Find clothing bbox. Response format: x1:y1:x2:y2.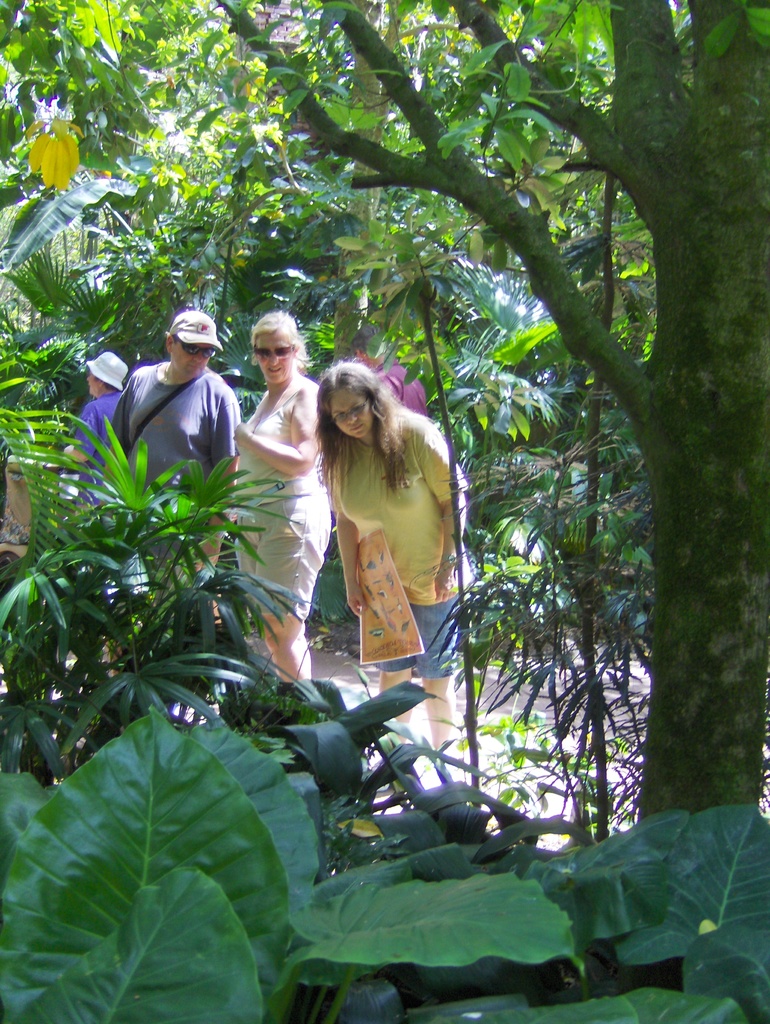
371:359:426:417.
